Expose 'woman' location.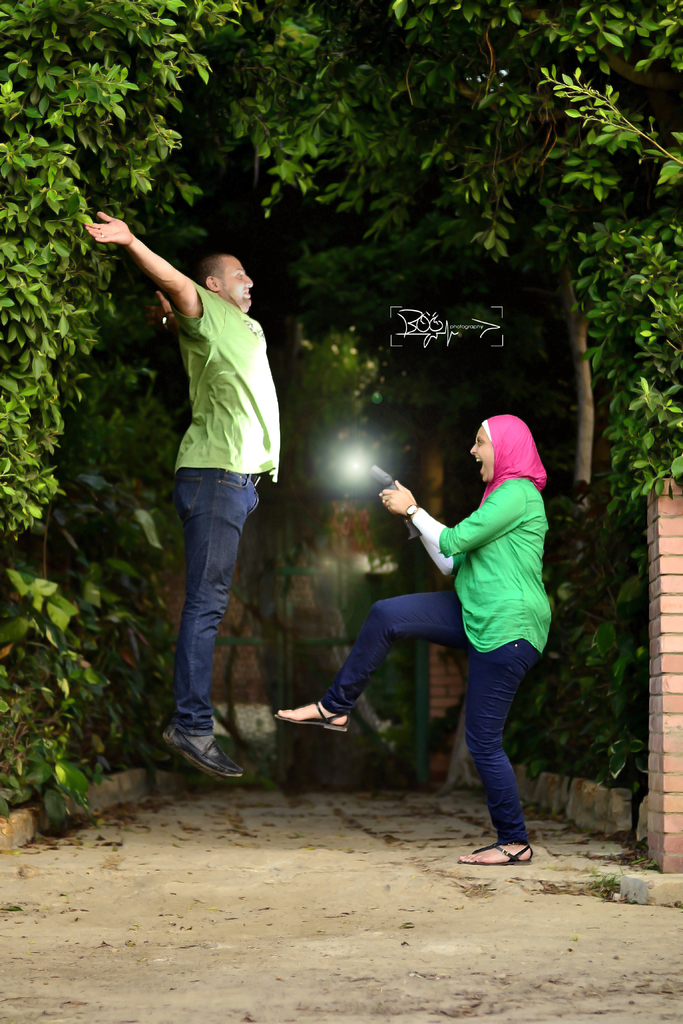
Exposed at (x1=324, y1=403, x2=563, y2=861).
